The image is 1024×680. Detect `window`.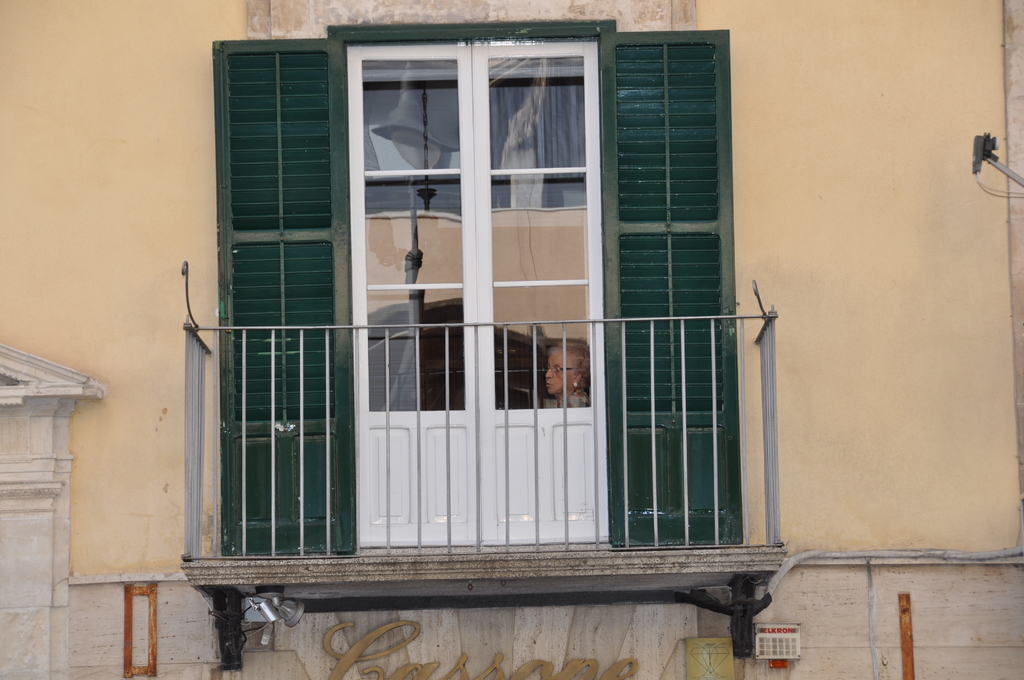
Detection: 323,27,624,548.
